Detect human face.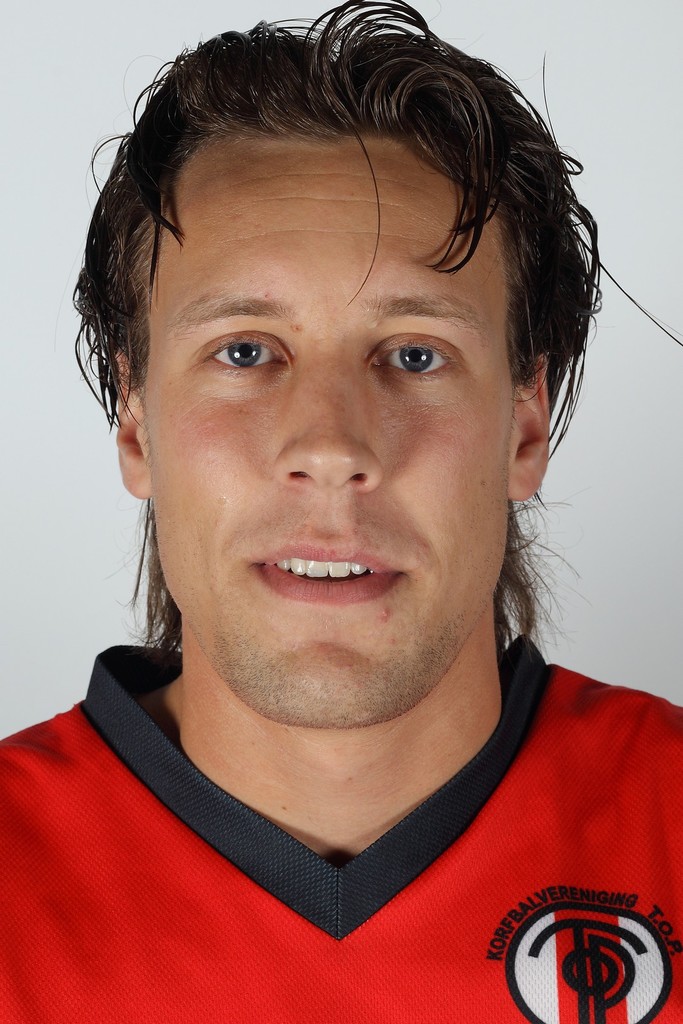
Detected at 149, 132, 516, 728.
